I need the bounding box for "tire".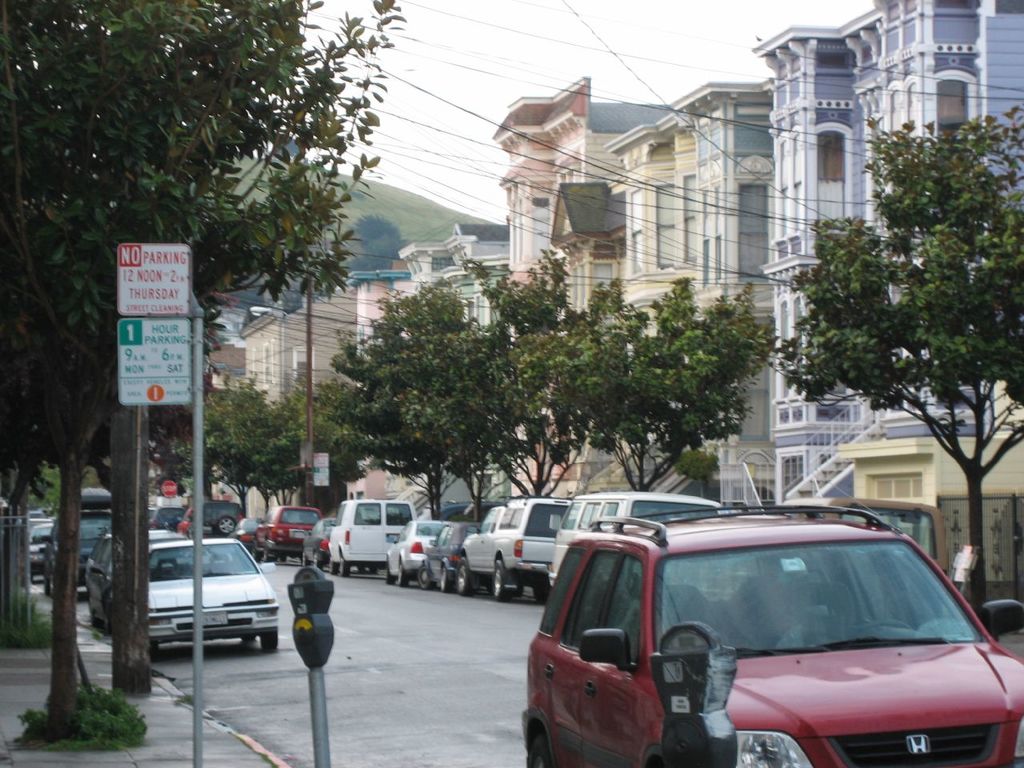
Here it is: 332:562:338:570.
